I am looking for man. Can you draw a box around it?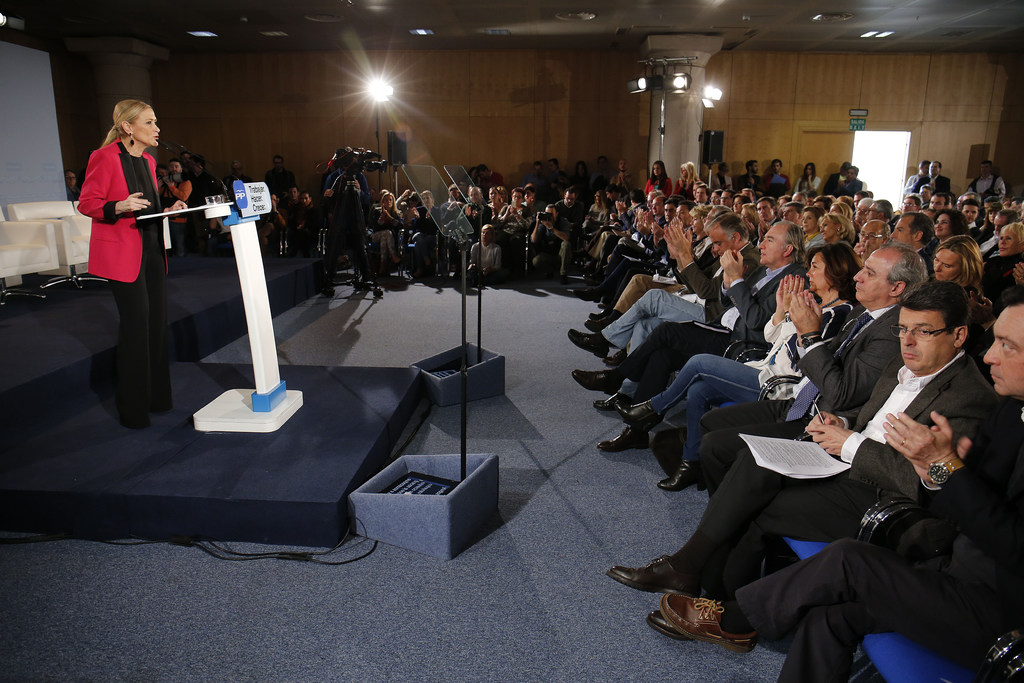
Sure, the bounding box is 979 209 1015 251.
